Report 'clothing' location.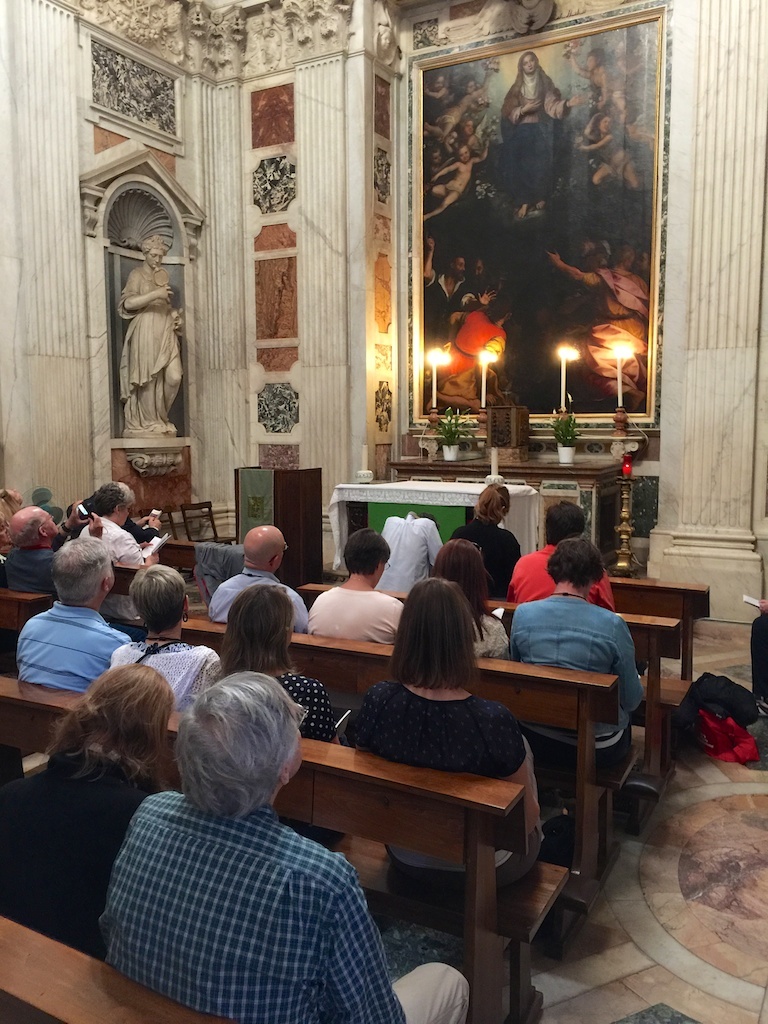
Report: locate(419, 271, 469, 331).
